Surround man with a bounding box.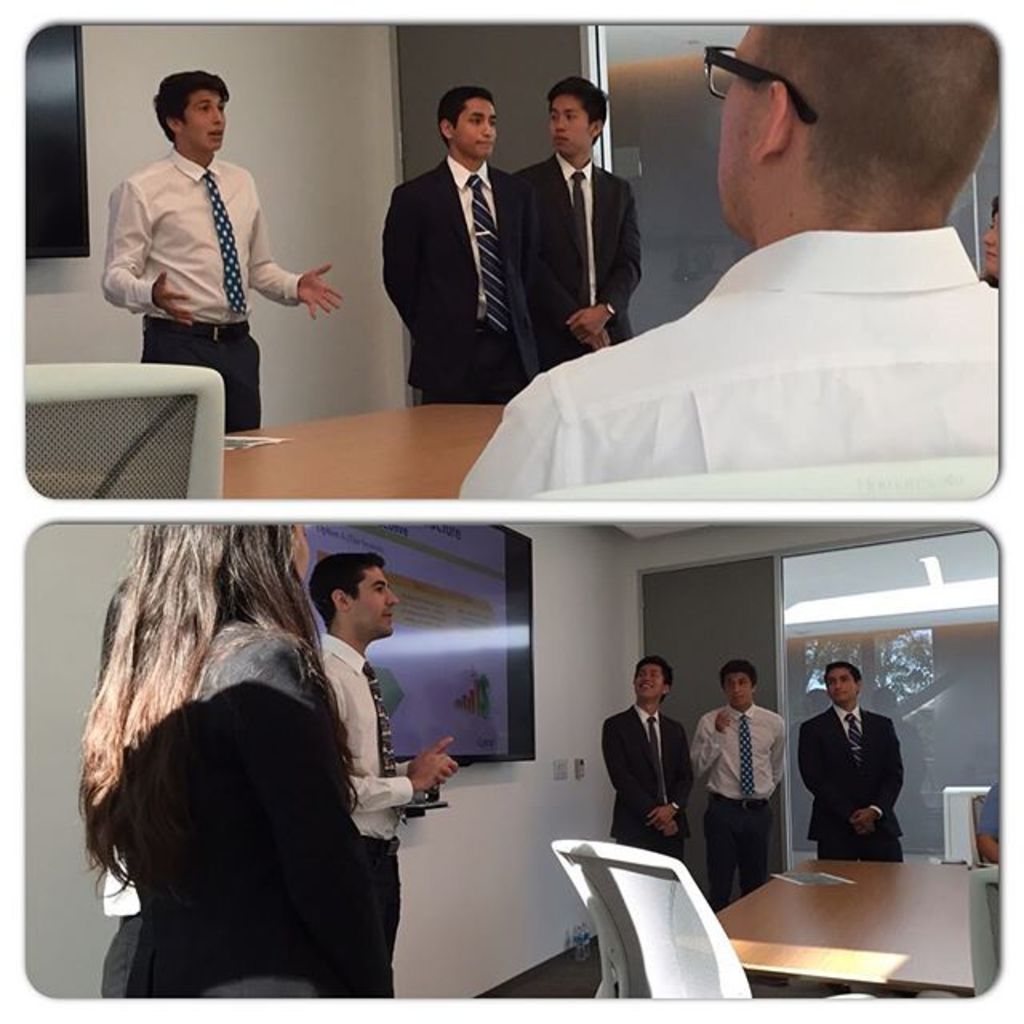
rect(299, 547, 456, 992).
